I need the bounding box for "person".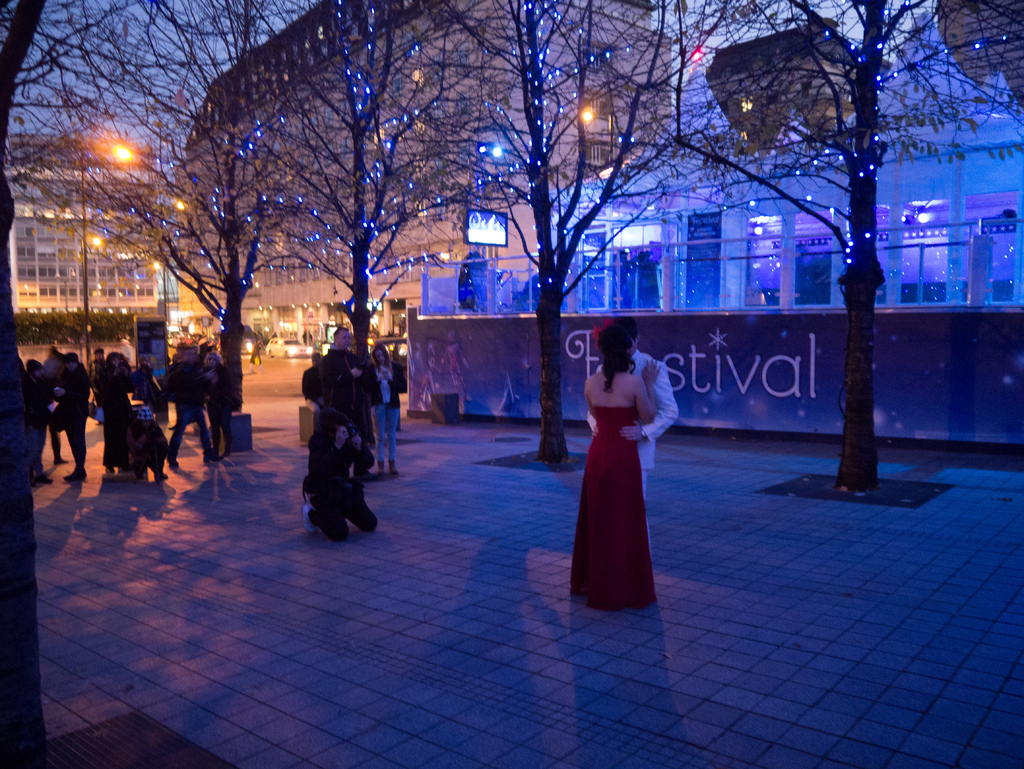
Here it is: 19,333,70,496.
